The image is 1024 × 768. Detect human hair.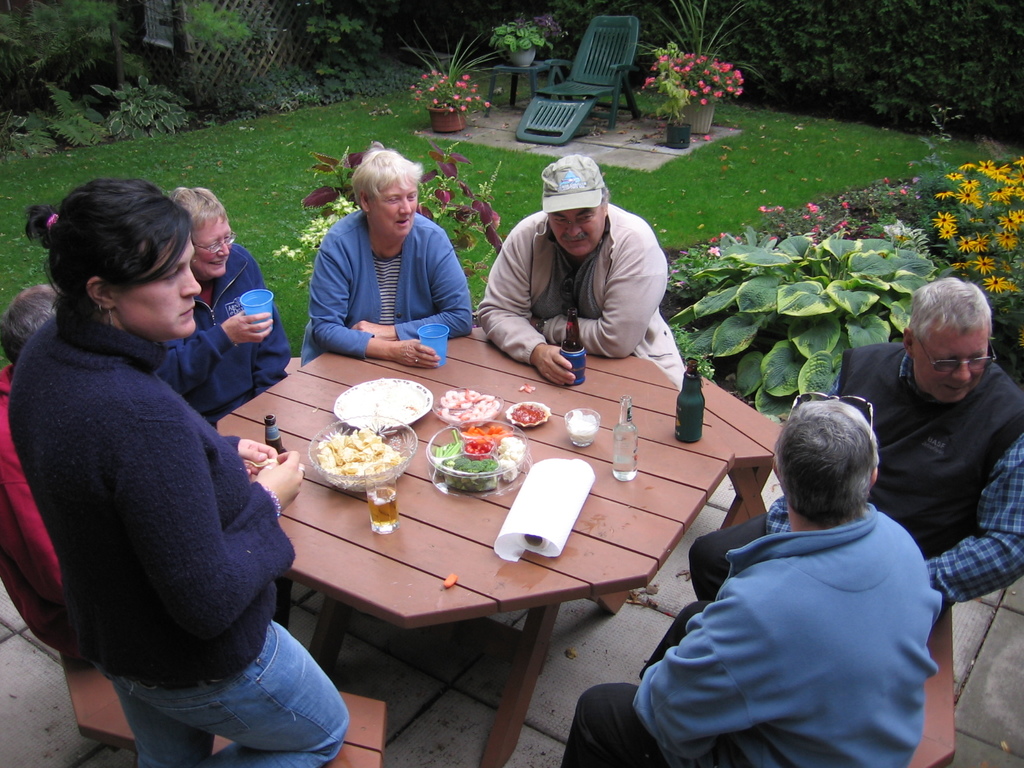
Detection: 907, 268, 993, 333.
